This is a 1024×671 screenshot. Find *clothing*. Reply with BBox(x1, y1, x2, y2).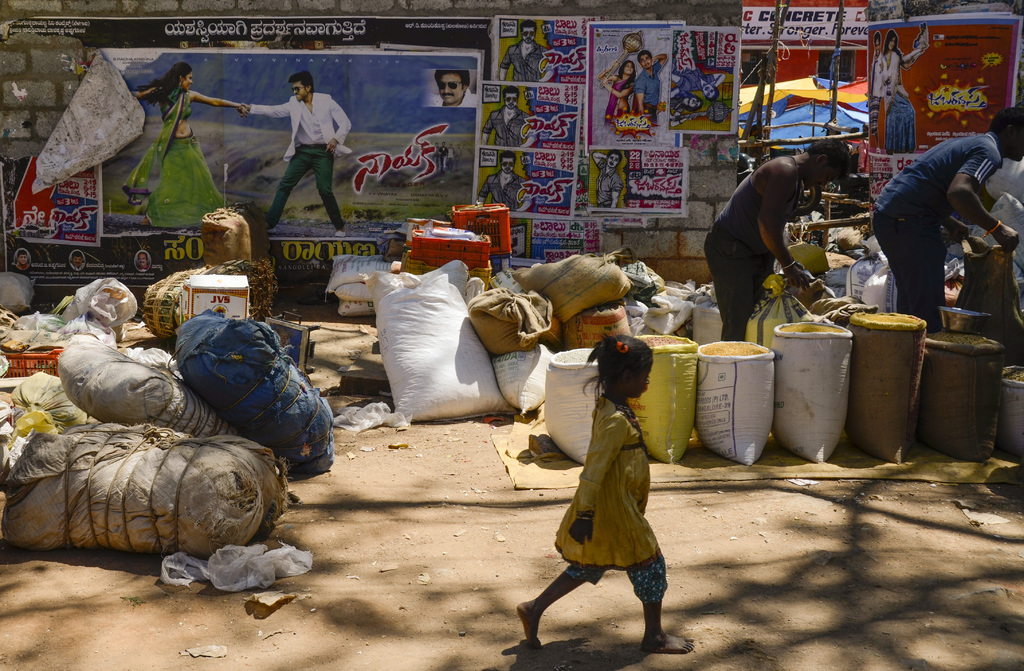
BBox(632, 61, 660, 124).
